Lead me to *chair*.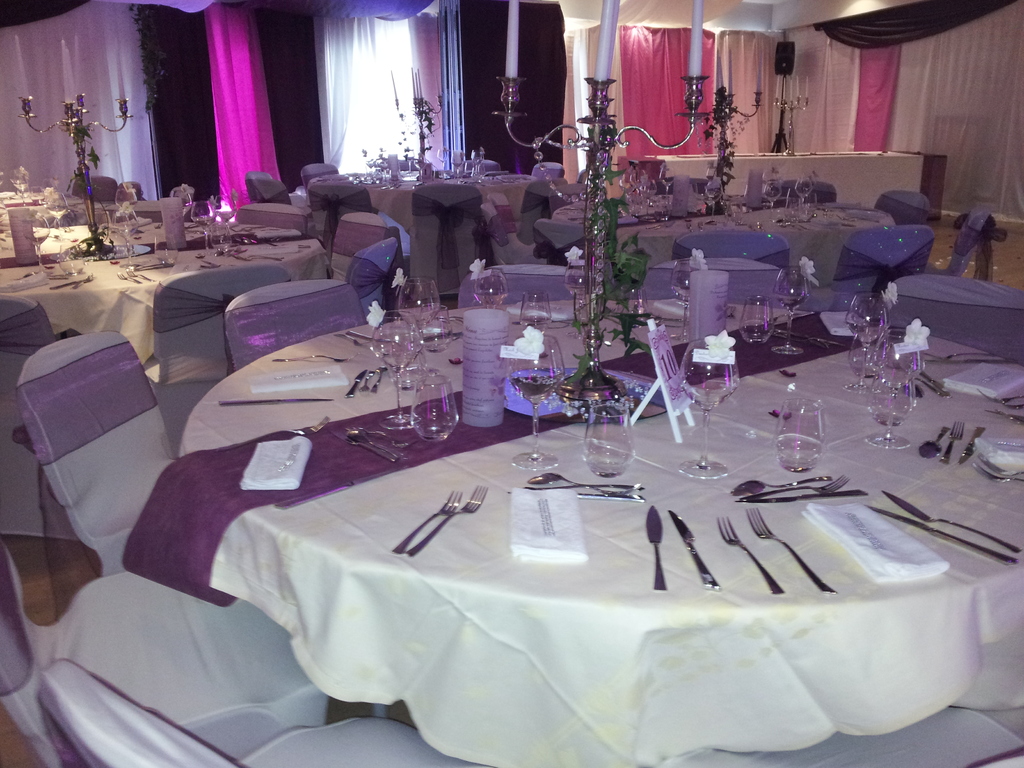
Lead to 380/155/426/173.
